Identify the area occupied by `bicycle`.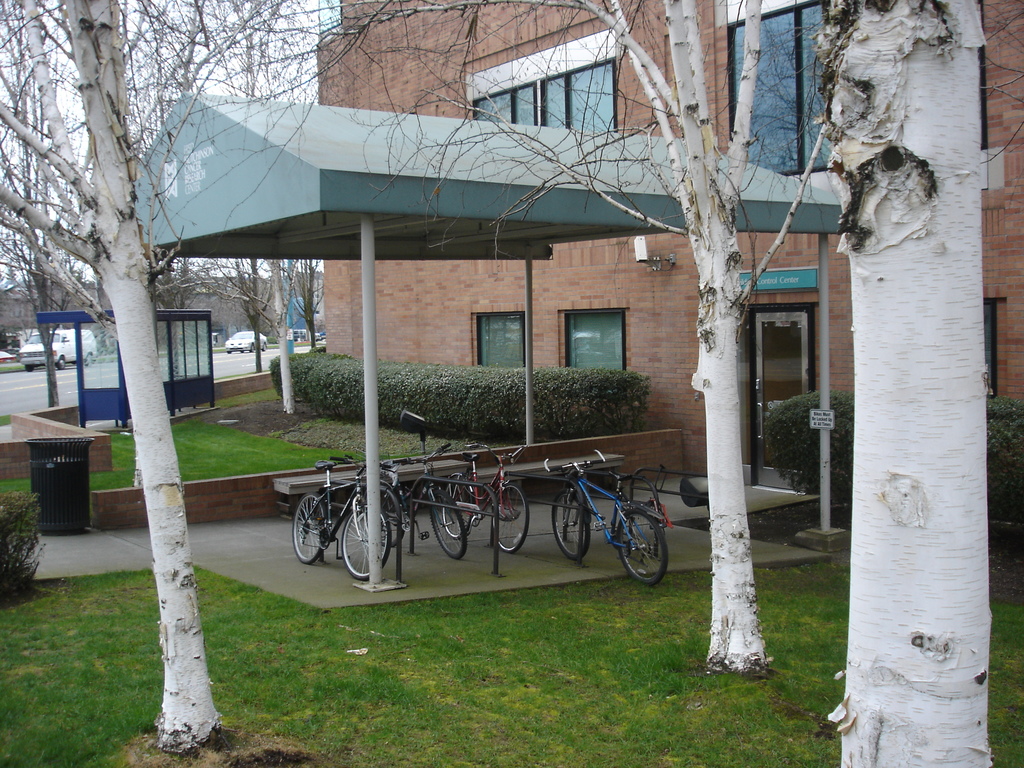
Area: select_region(362, 447, 483, 564).
